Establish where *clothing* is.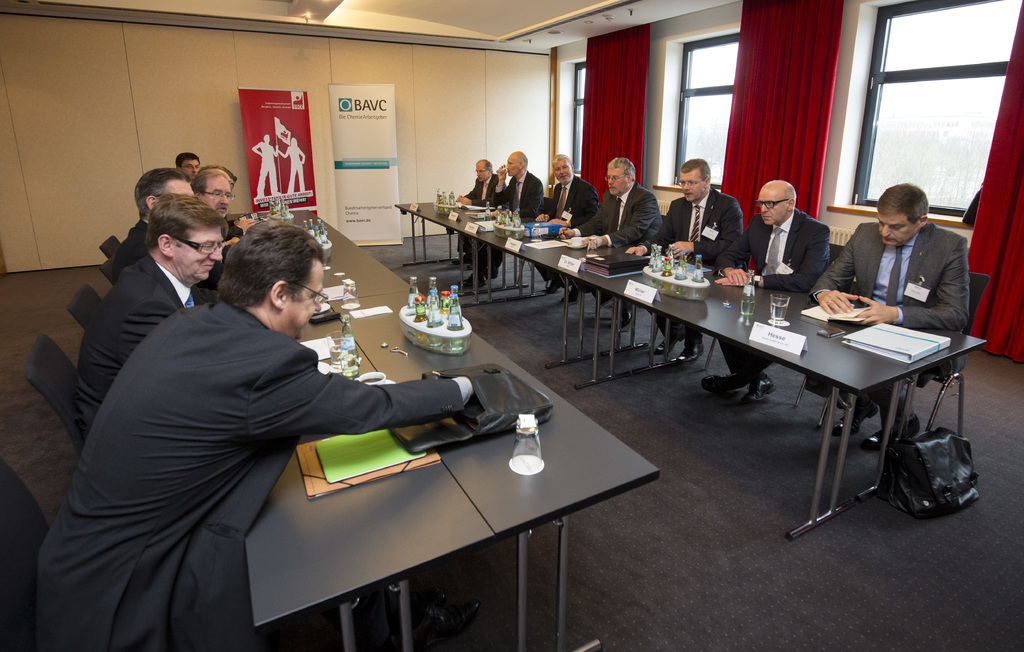
Established at (808,220,972,434).
